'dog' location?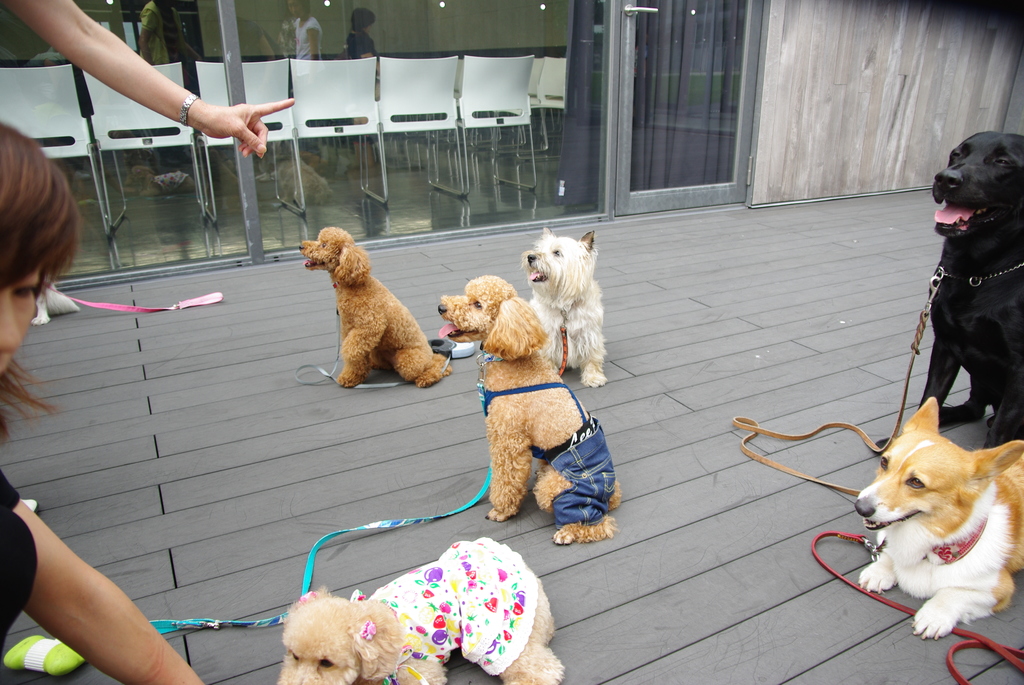
x1=519, y1=228, x2=609, y2=386
